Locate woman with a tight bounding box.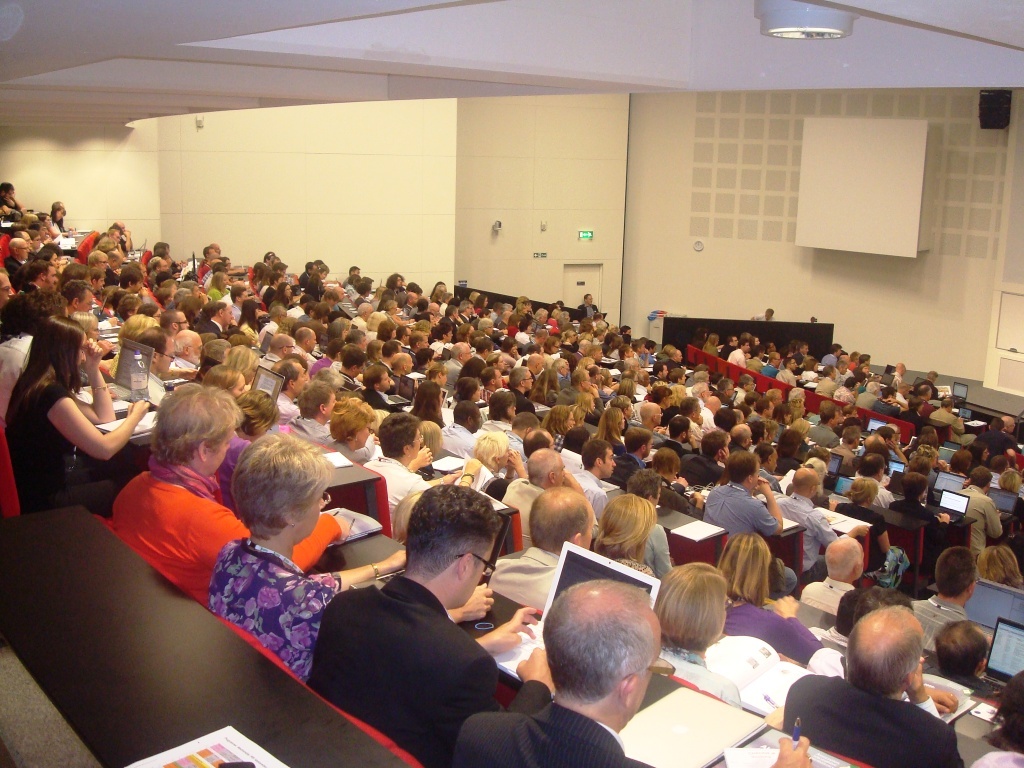
Rect(599, 488, 667, 585).
